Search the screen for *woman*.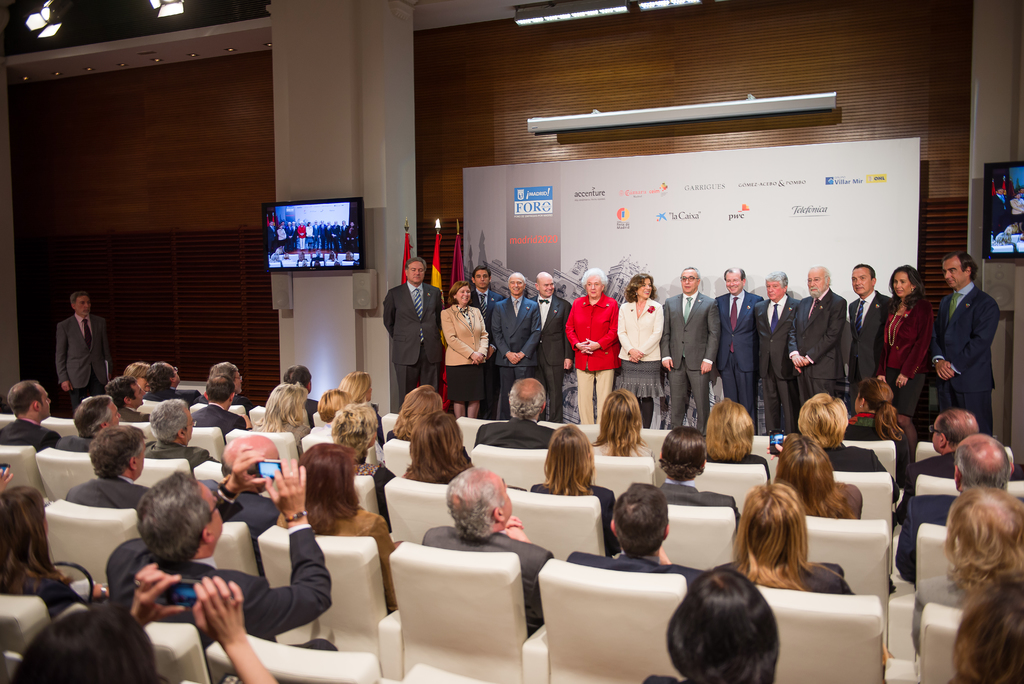
Found at x1=276, y1=227, x2=286, y2=249.
